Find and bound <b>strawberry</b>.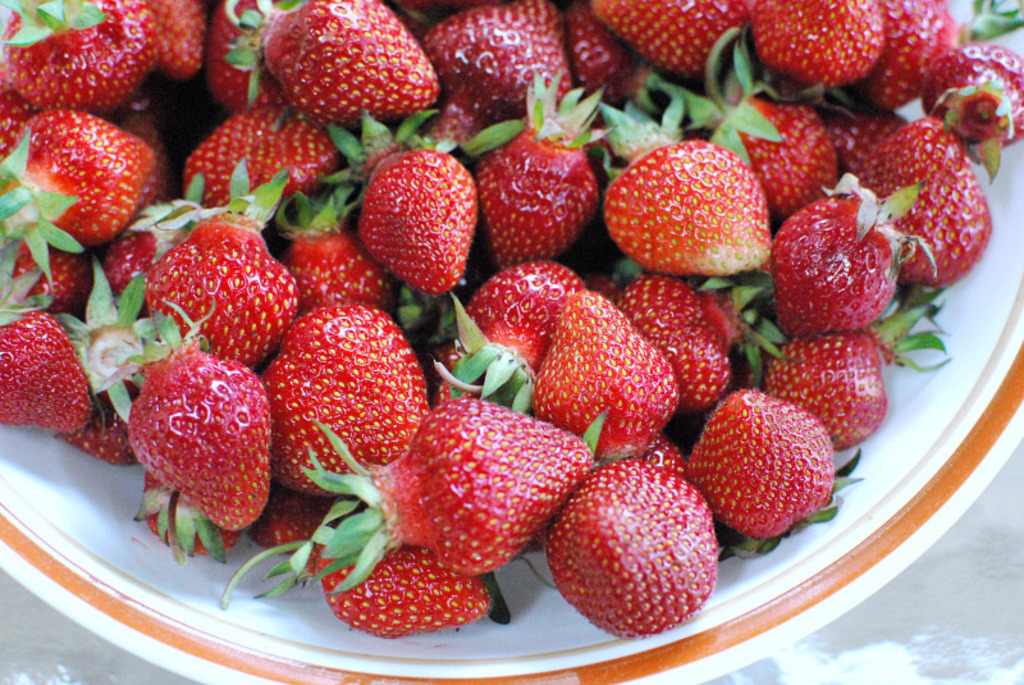
Bound: [870,4,975,119].
